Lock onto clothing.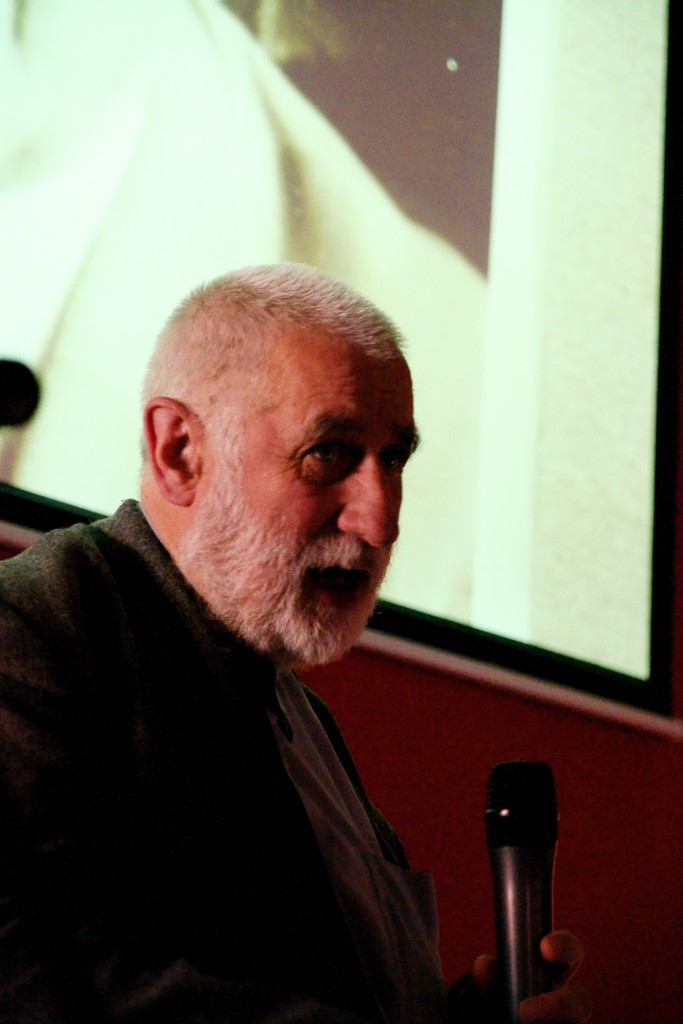
Locked: select_region(6, 525, 453, 1006).
